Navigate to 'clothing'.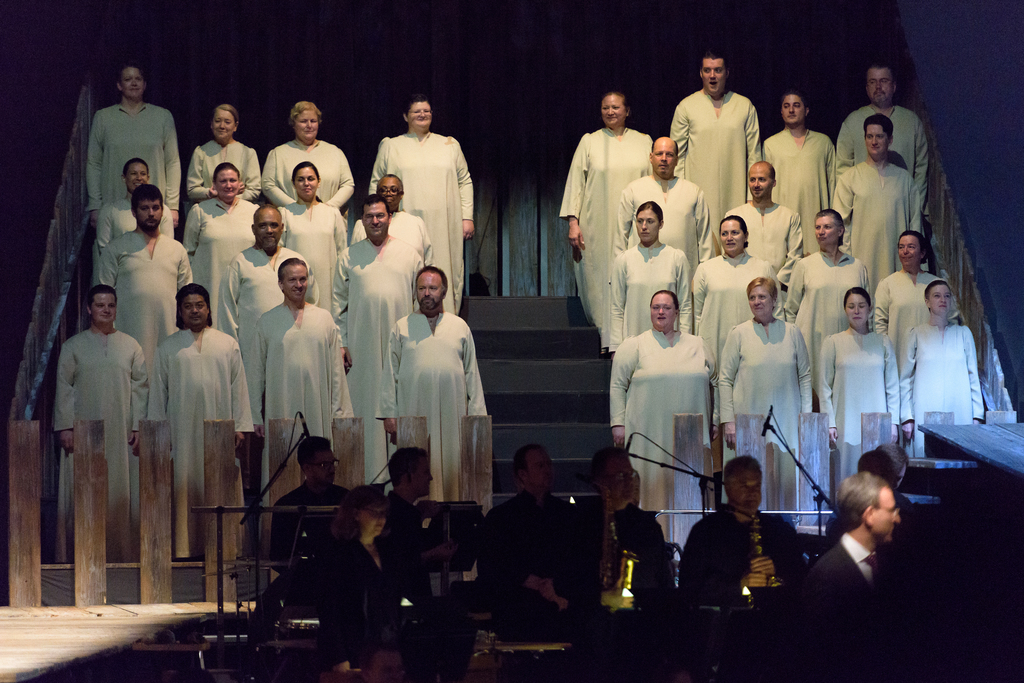
Navigation target: (45, 326, 156, 539).
